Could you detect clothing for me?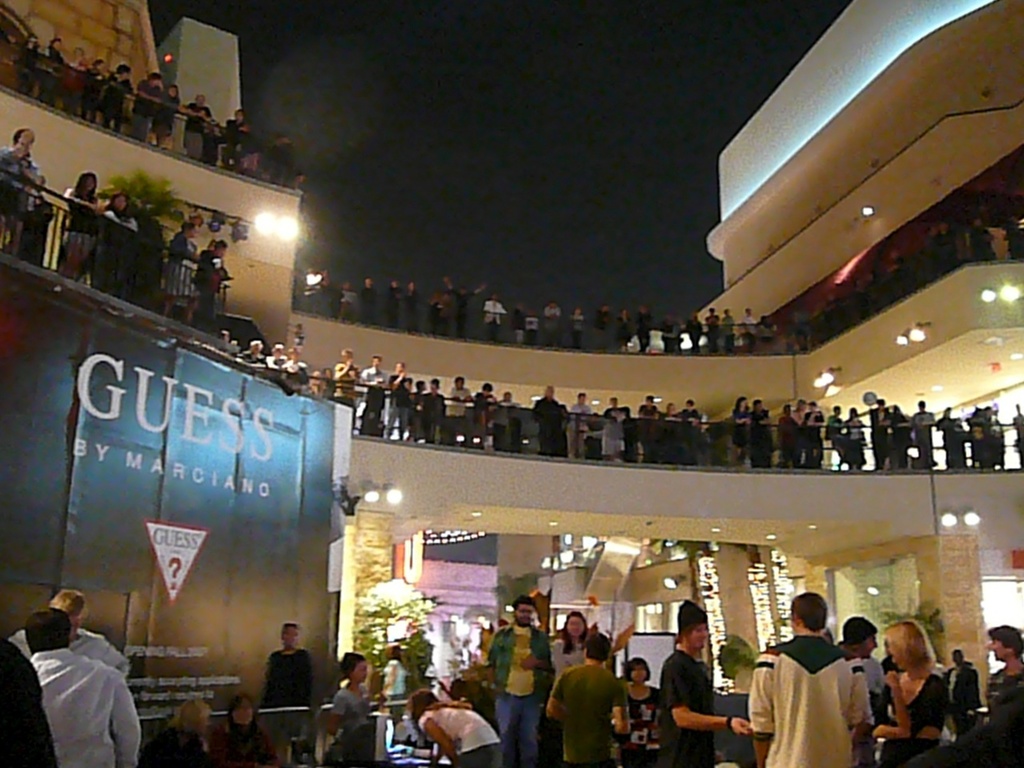
Detection result: <region>494, 398, 514, 443</region>.
